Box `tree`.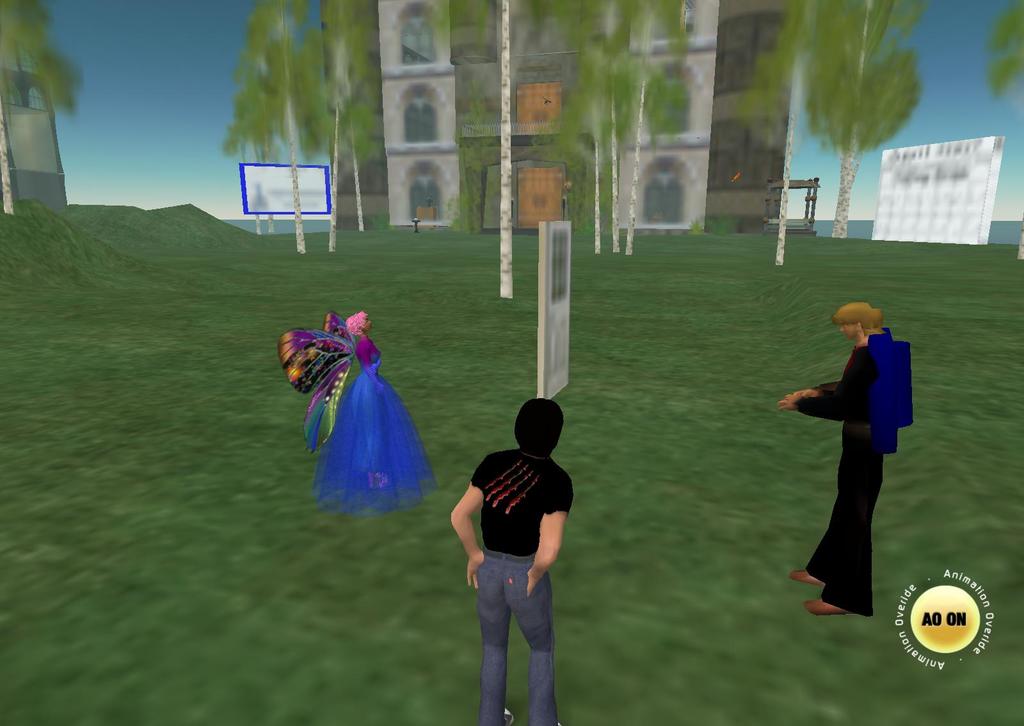
987,0,1023,97.
